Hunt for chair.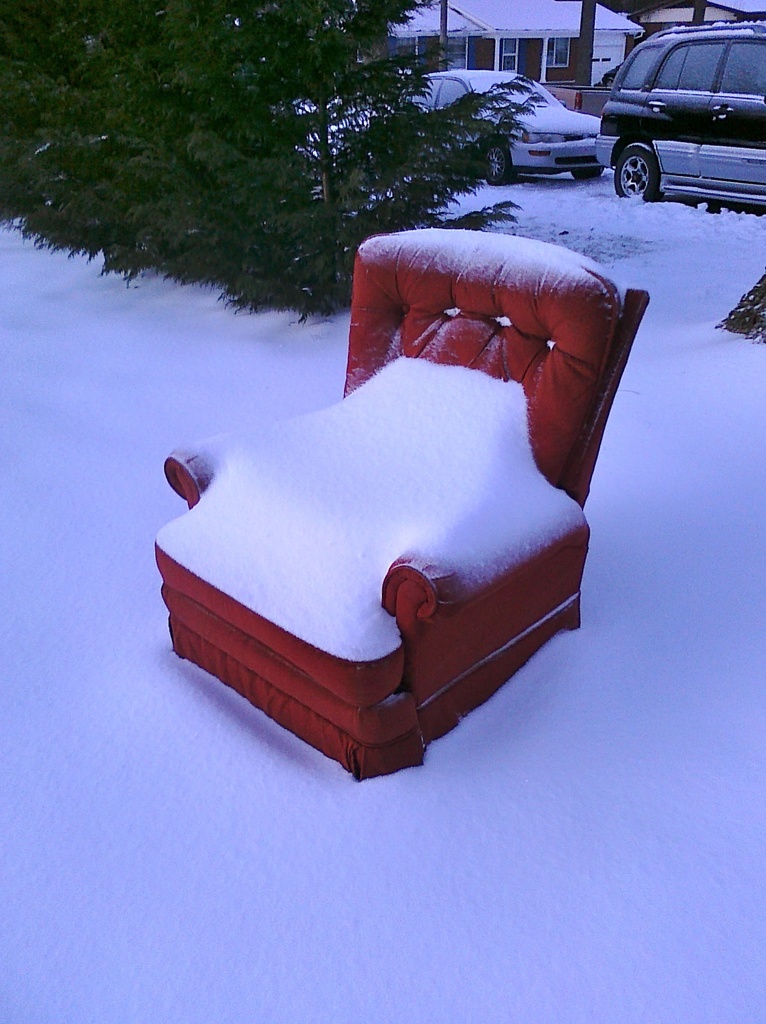
Hunted down at crop(117, 215, 670, 815).
